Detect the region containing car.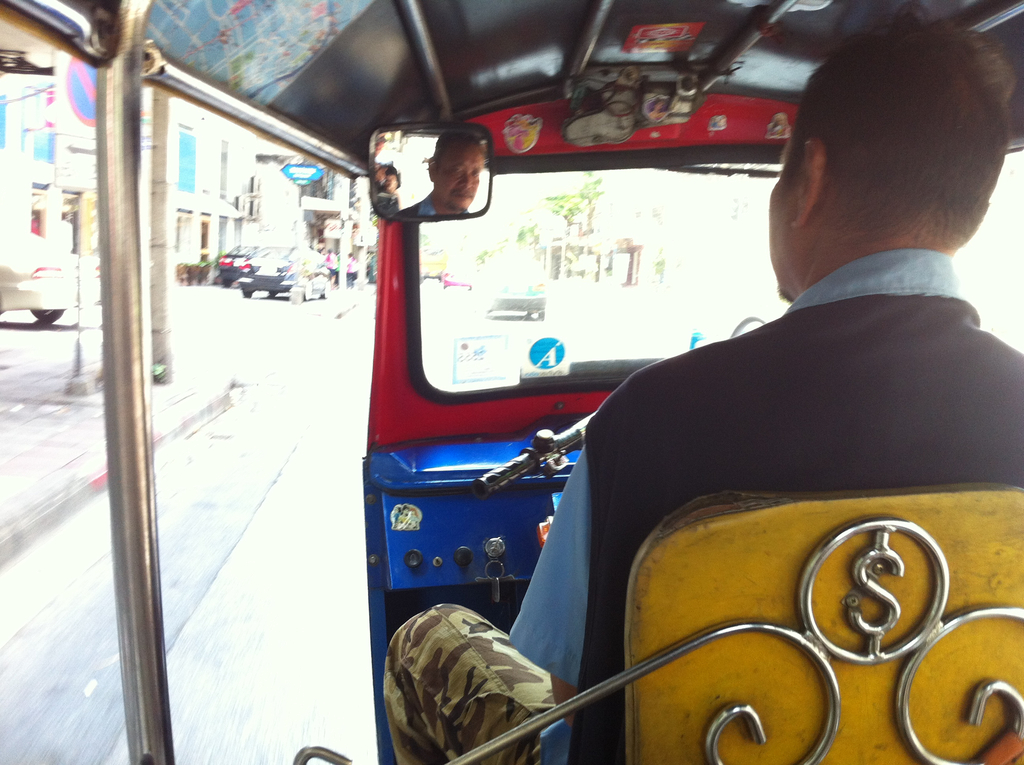
[476,278,551,325].
